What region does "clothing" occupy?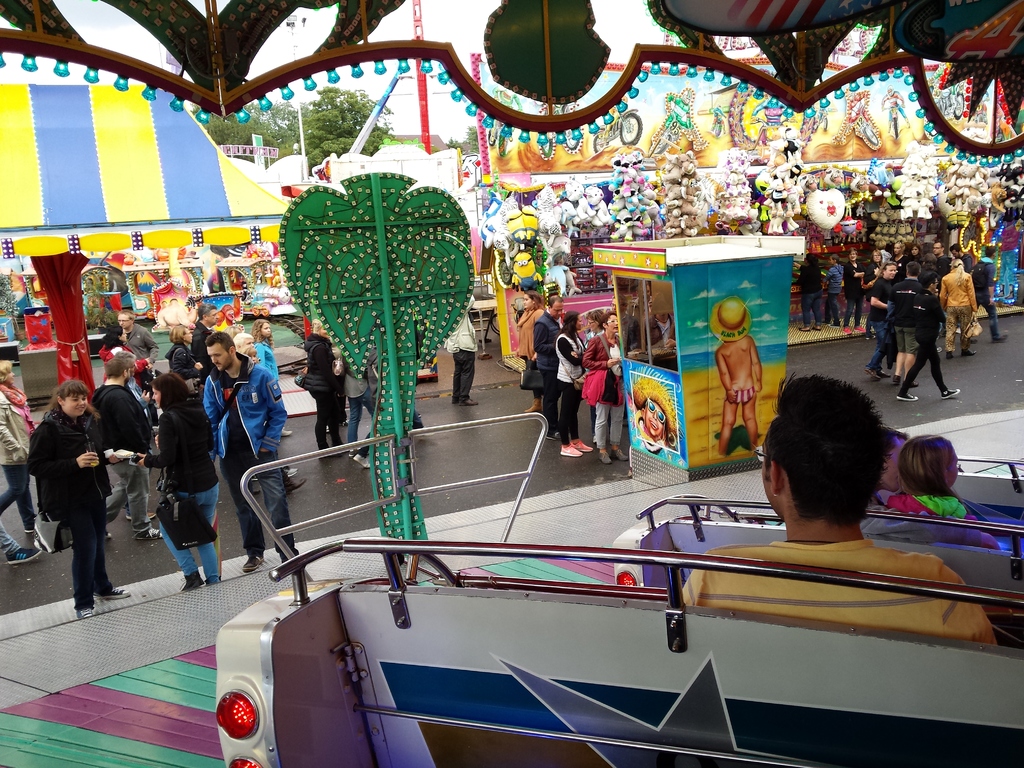
[x1=164, y1=348, x2=199, y2=395].
